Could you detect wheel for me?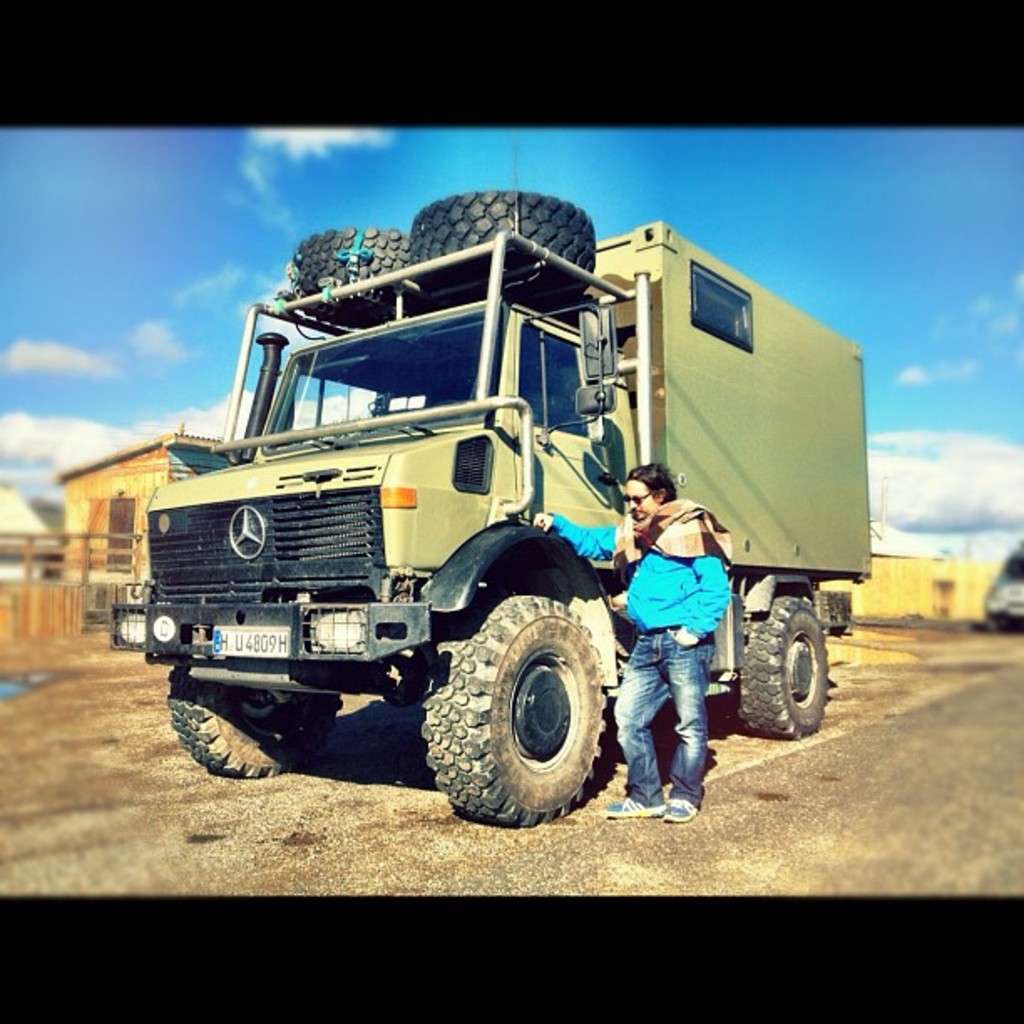
Detection result: (405,187,599,311).
